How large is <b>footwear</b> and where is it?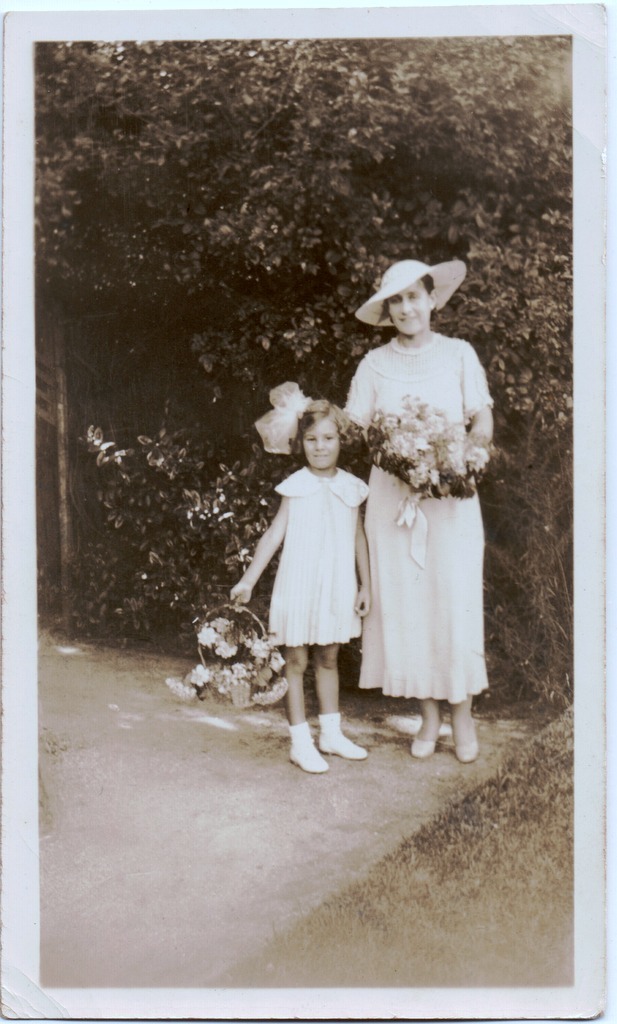
Bounding box: (left=287, top=731, right=326, bottom=772).
